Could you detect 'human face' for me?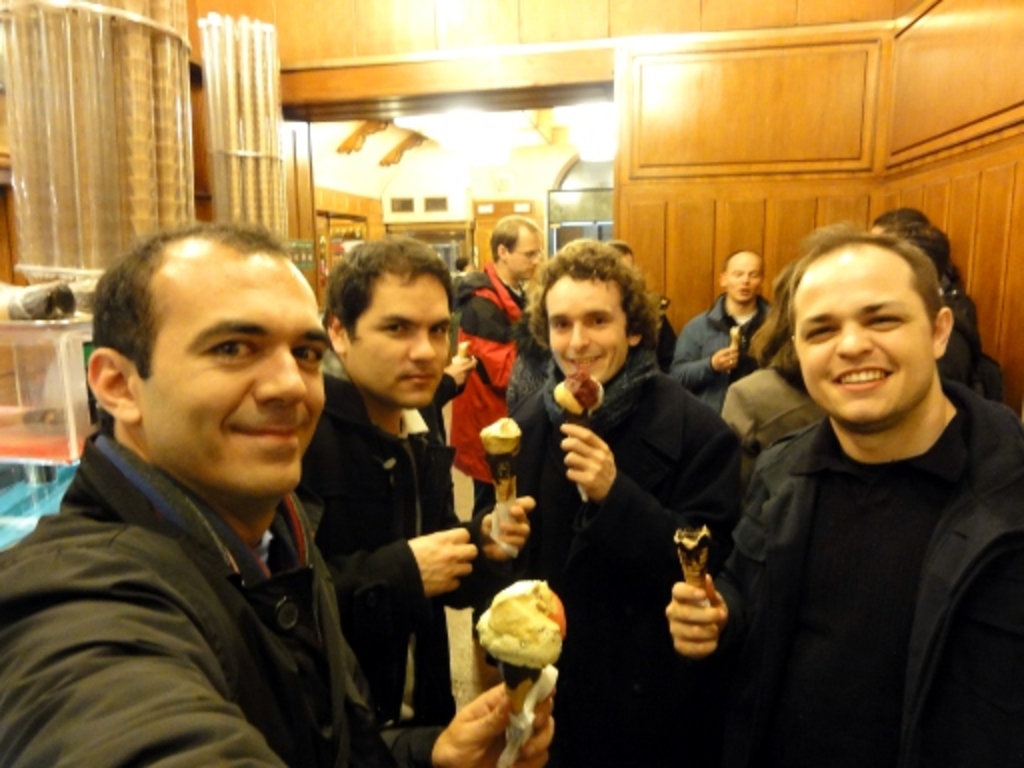
Detection result: box(504, 230, 544, 284).
